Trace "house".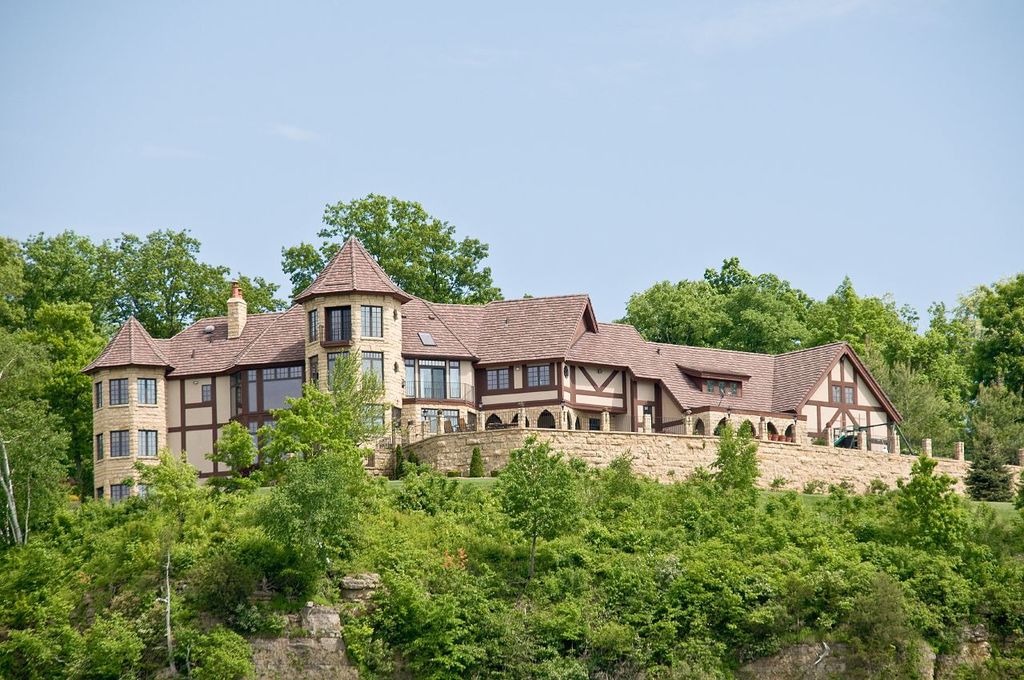
Traced to [102, 204, 914, 566].
